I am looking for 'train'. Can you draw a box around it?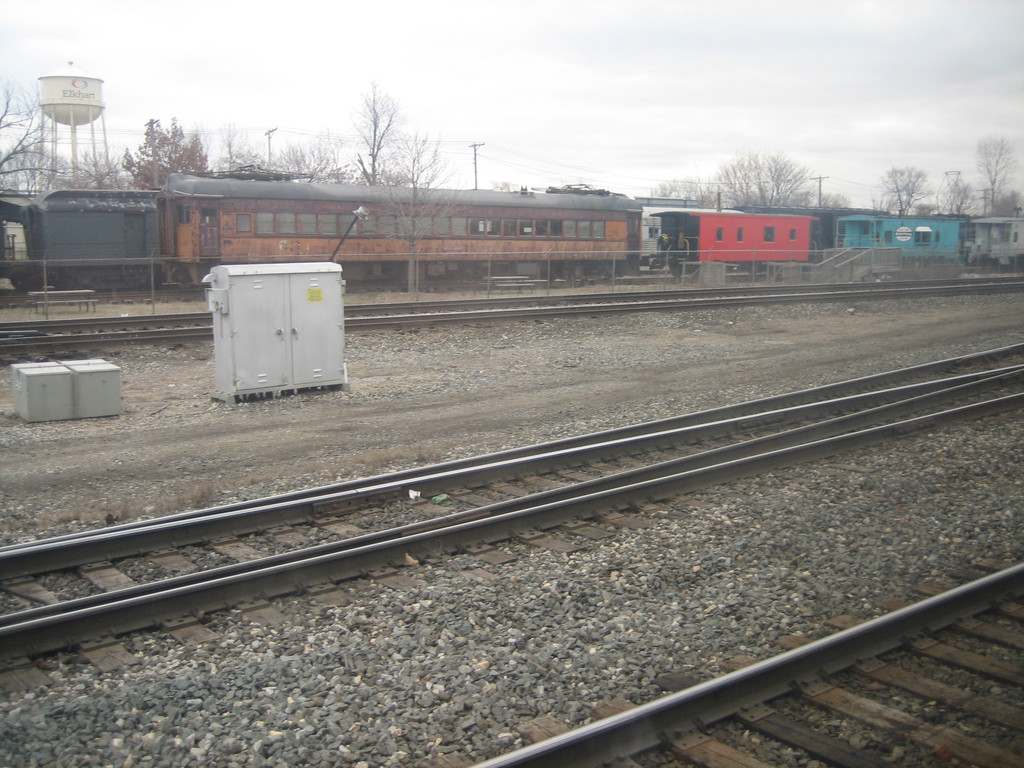
Sure, the bounding box is detection(0, 171, 1023, 289).
